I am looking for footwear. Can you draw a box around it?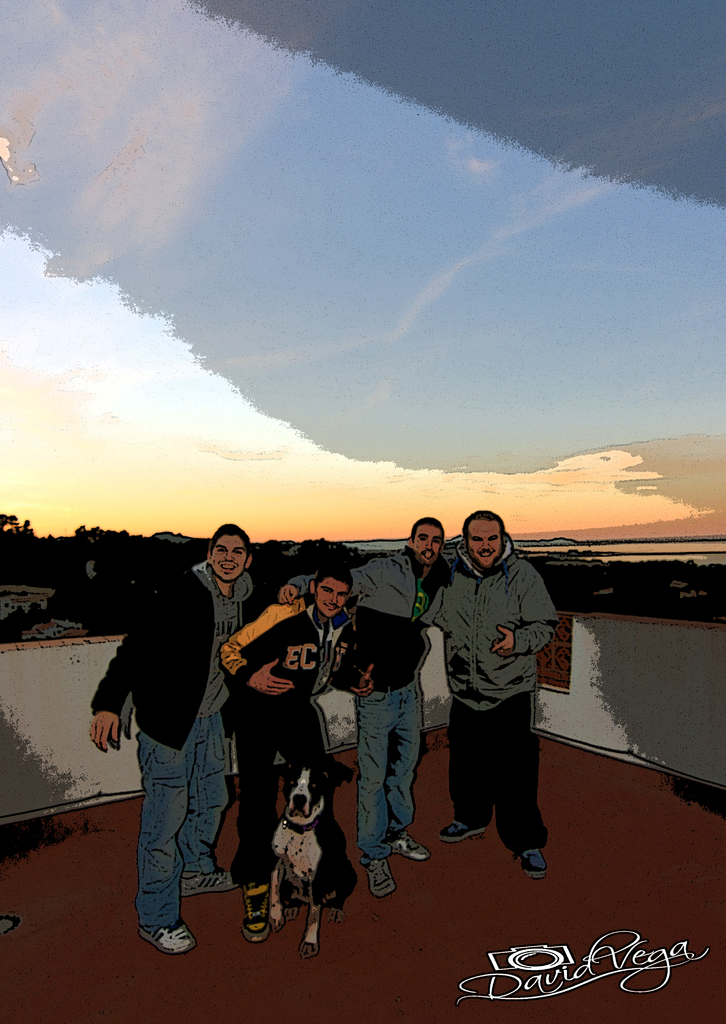
Sure, the bounding box is [left=445, top=817, right=485, bottom=839].
